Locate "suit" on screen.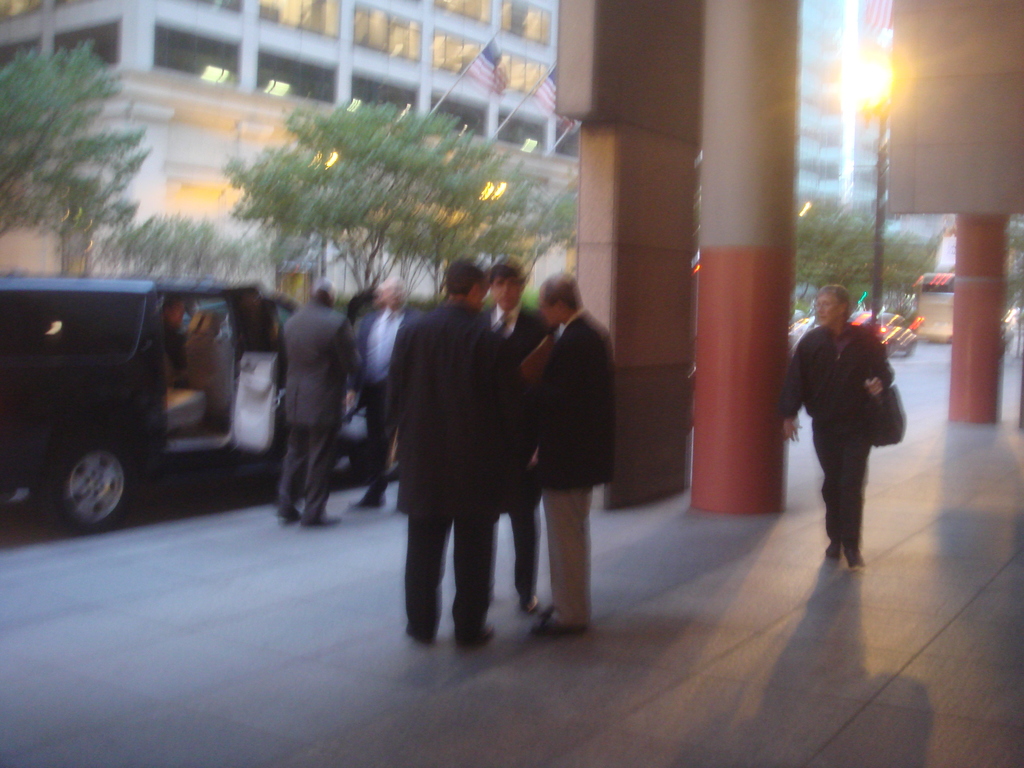
On screen at 271:303:367:520.
